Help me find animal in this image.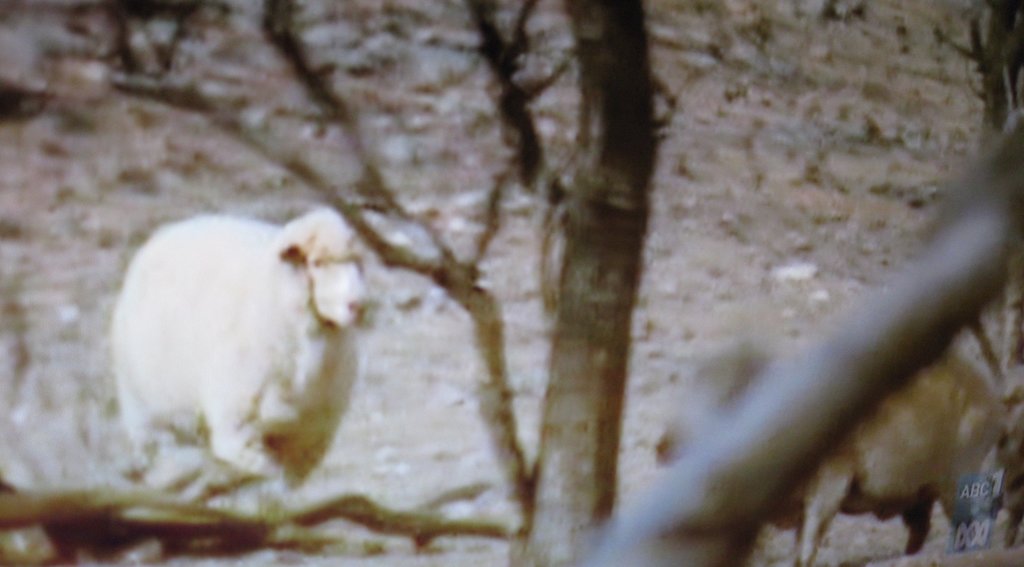
Found it: BBox(108, 204, 382, 528).
